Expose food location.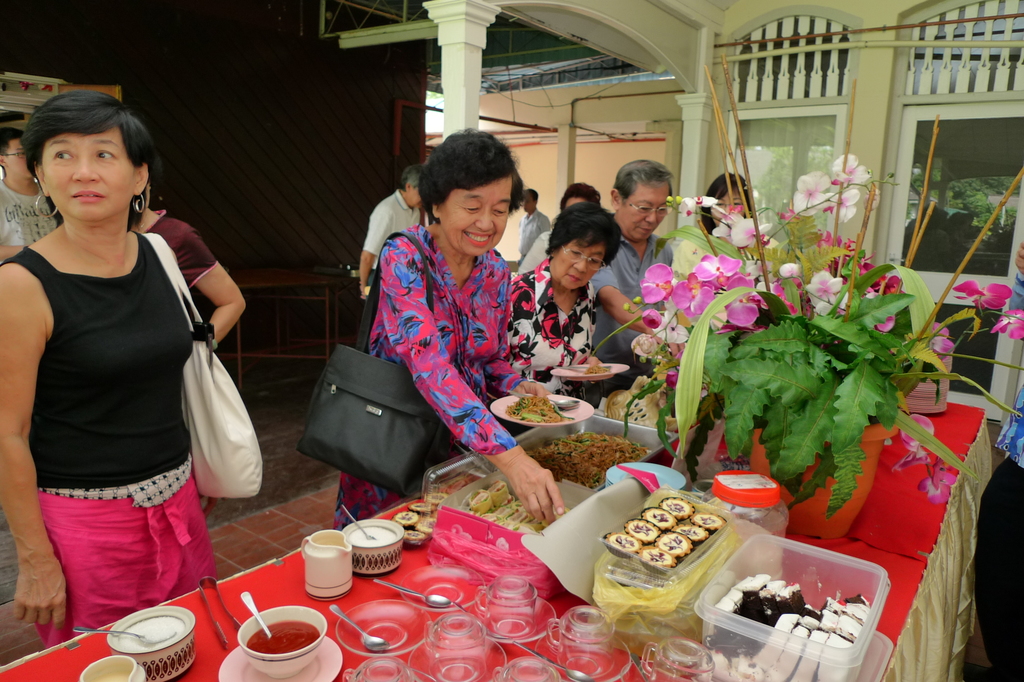
Exposed at <box>420,487,447,508</box>.
